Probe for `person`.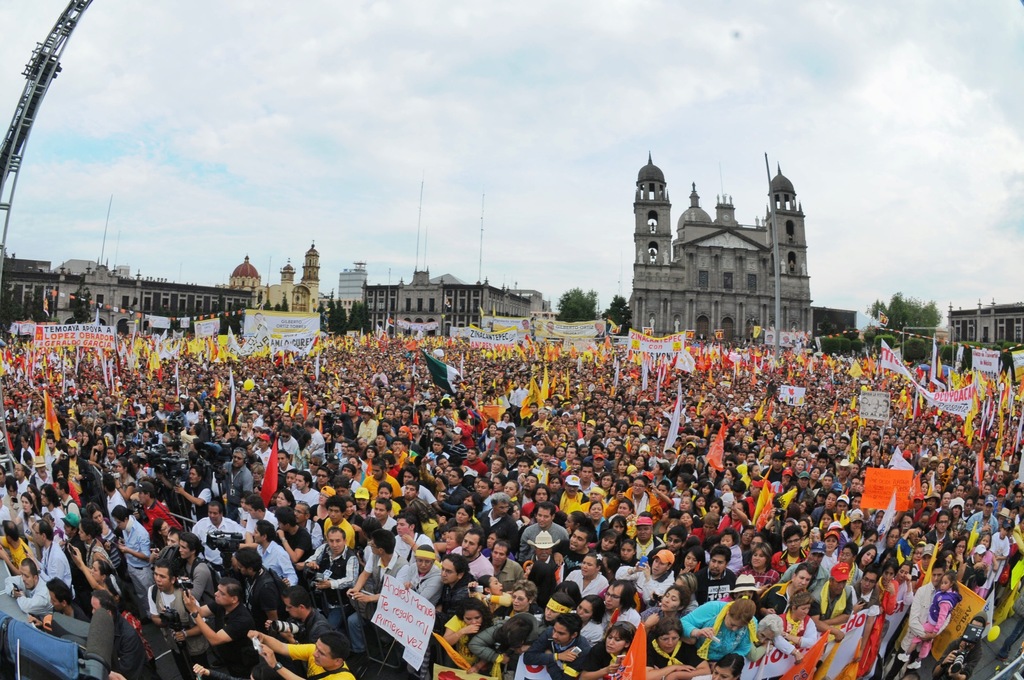
Probe result: bbox(39, 483, 72, 534).
